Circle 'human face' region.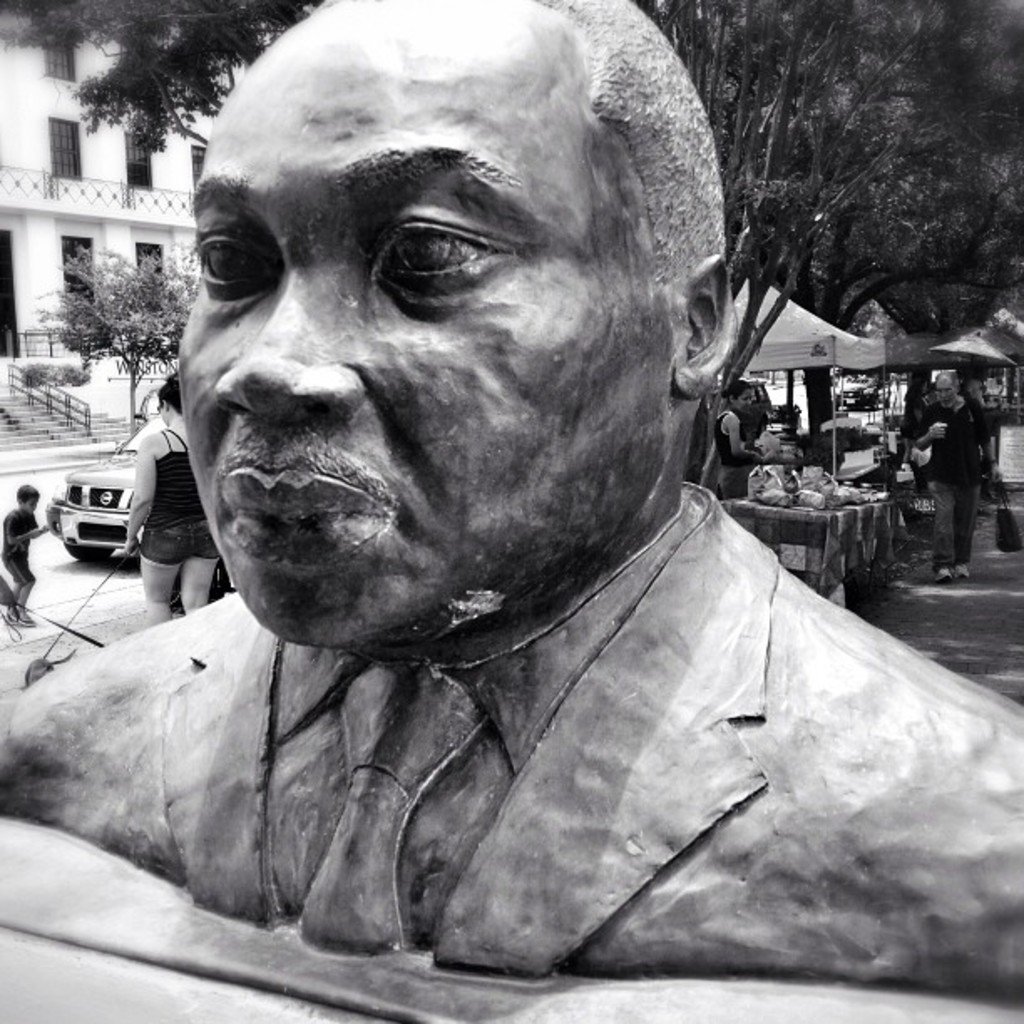
Region: [x1=174, y1=0, x2=679, y2=653].
